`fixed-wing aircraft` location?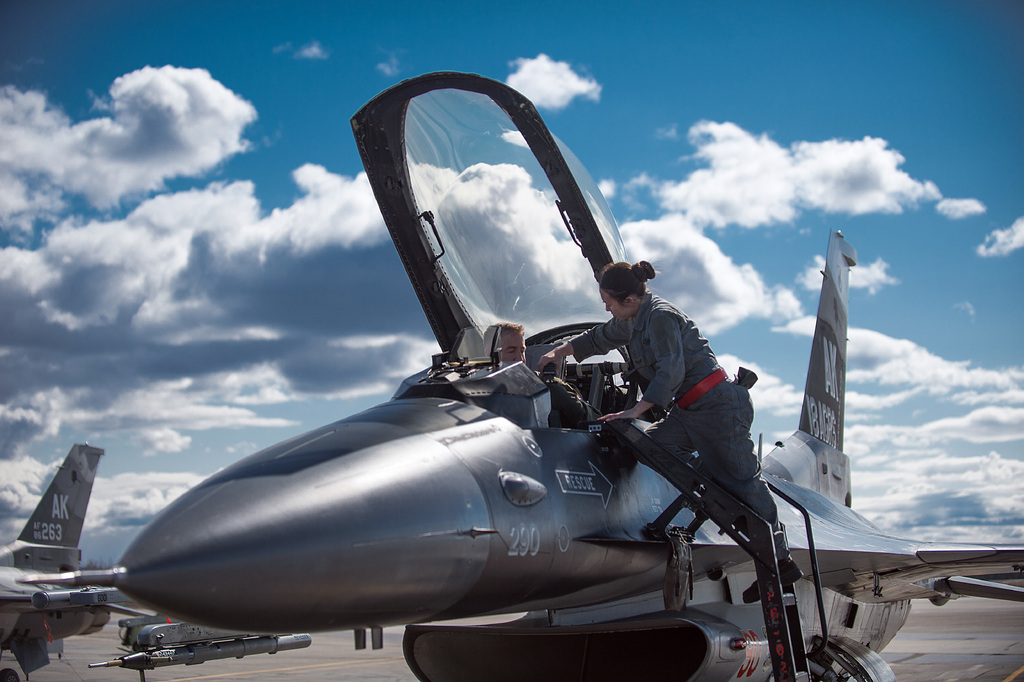
bbox=[0, 438, 139, 681]
